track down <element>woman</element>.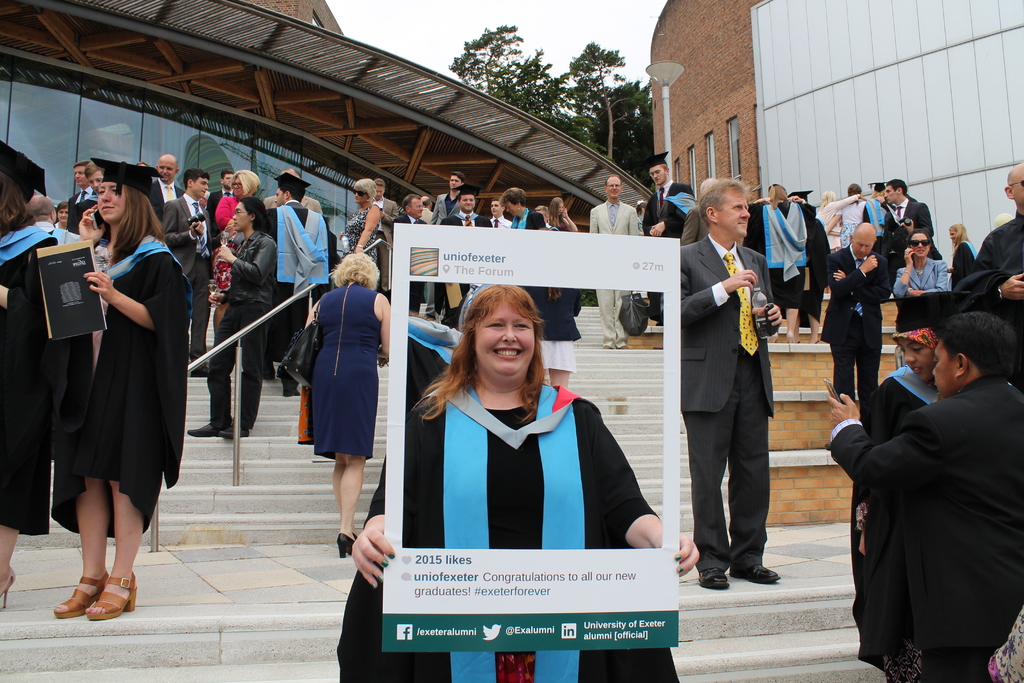
Tracked to <region>815, 189, 861, 267</region>.
